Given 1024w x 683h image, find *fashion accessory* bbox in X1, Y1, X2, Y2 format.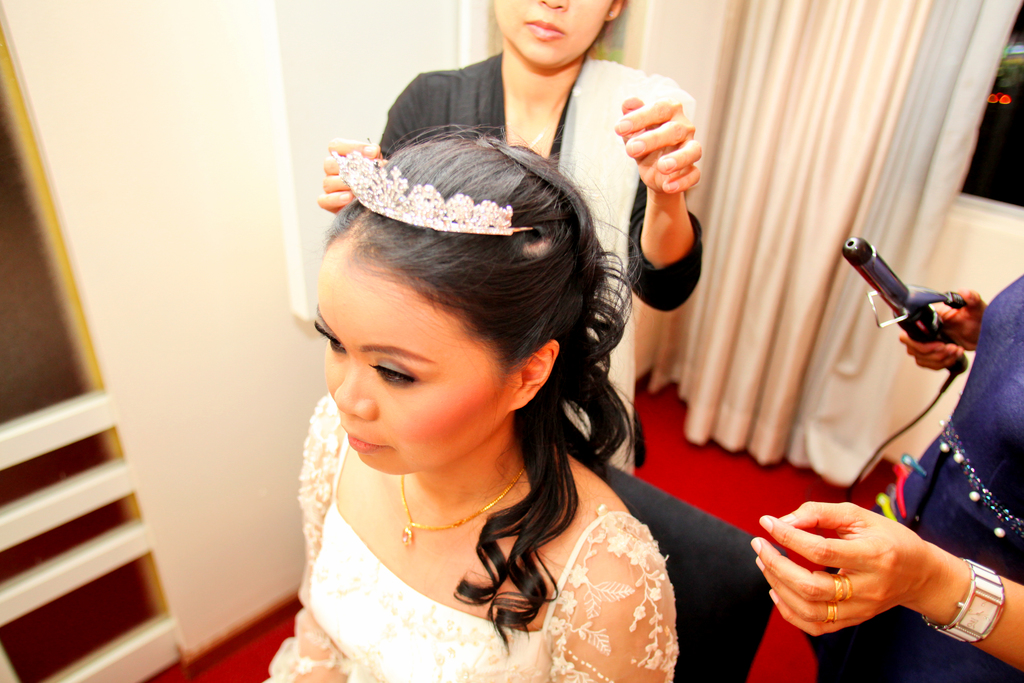
921, 555, 1008, 645.
